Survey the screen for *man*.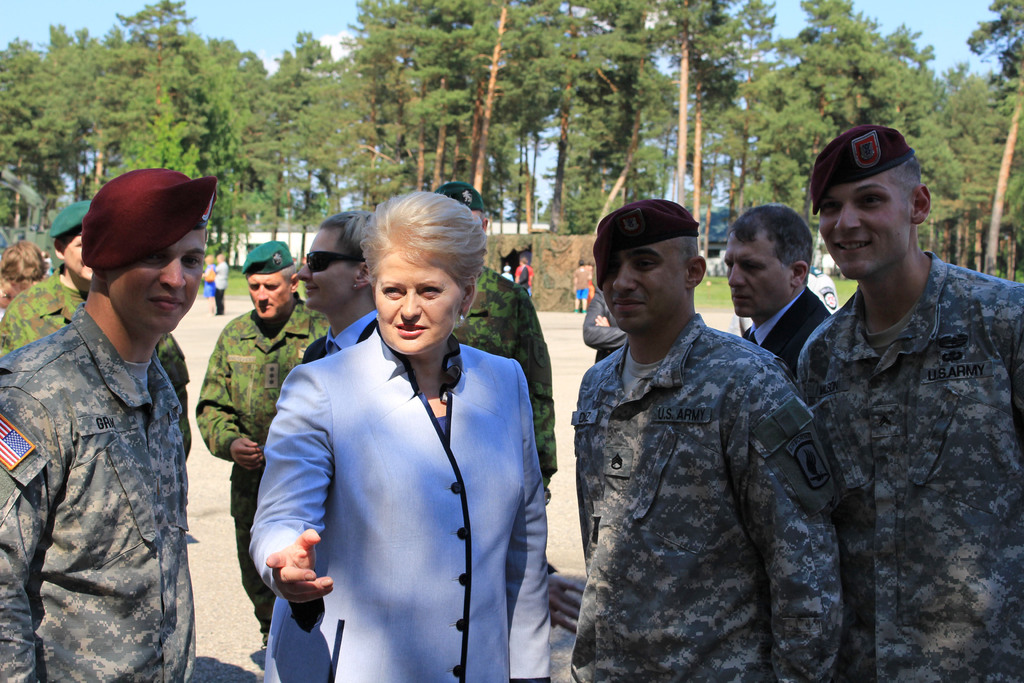
Survey found: 428:184:559:506.
